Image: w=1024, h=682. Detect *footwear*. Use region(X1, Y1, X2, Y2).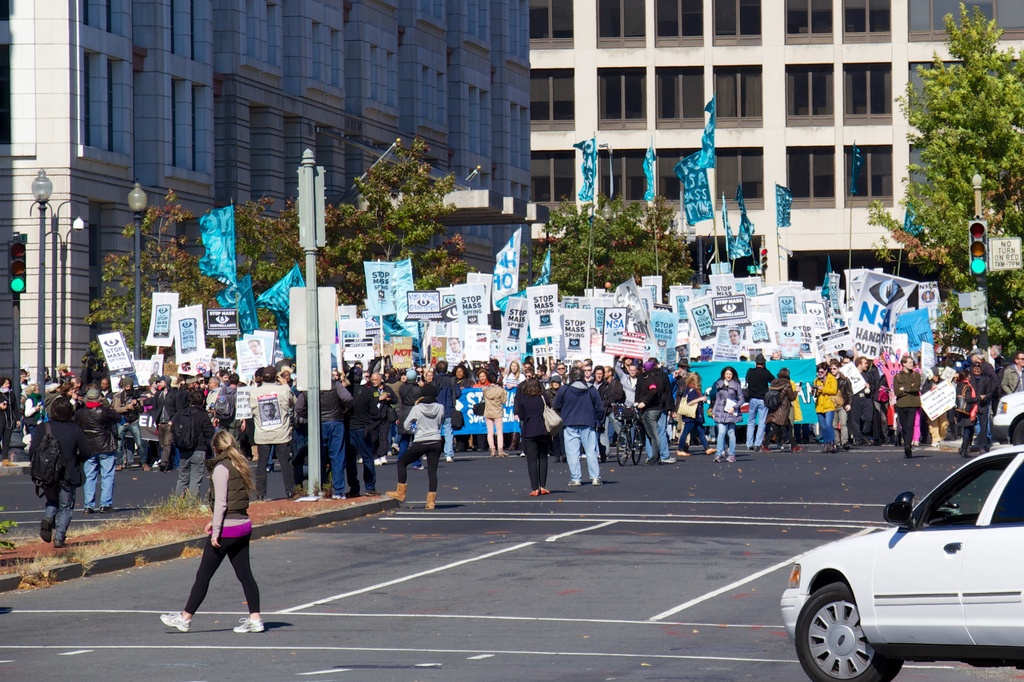
region(467, 446, 472, 450).
